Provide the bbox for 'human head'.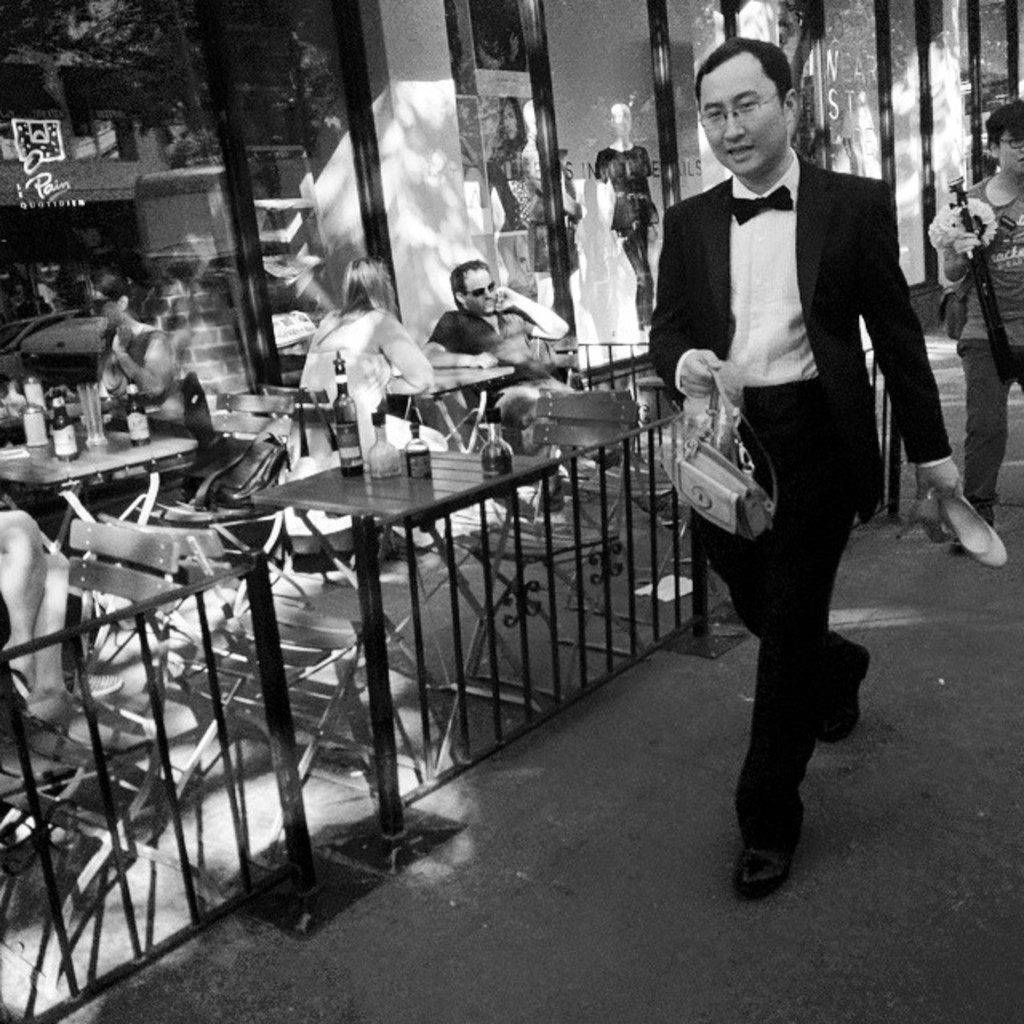
x1=629 y1=147 x2=659 y2=182.
